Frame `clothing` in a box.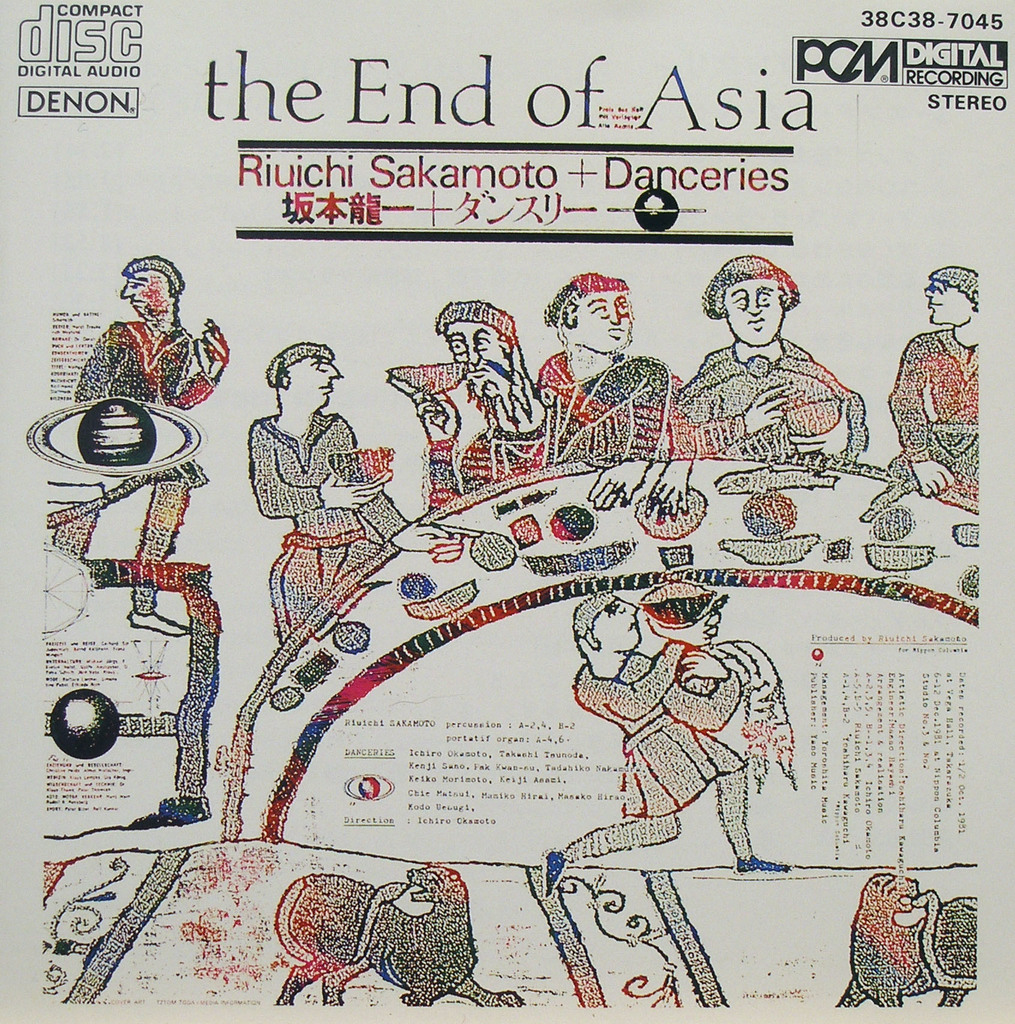
[left=426, top=385, right=547, bottom=511].
